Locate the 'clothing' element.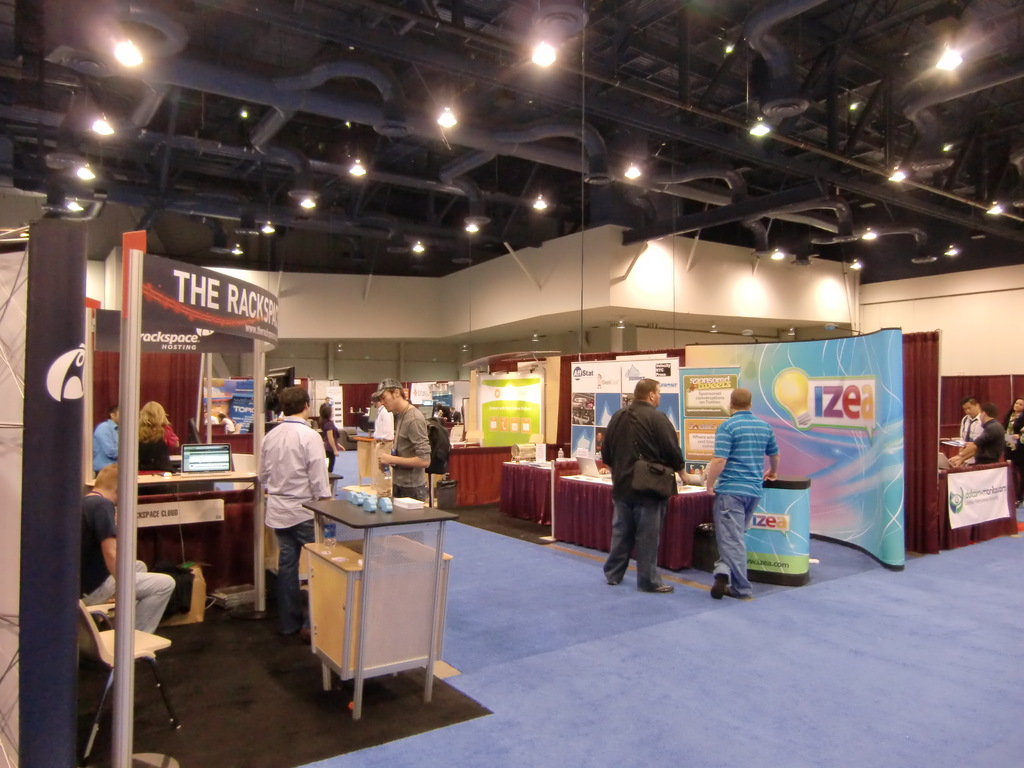
Element bbox: 975 420 1002 463.
